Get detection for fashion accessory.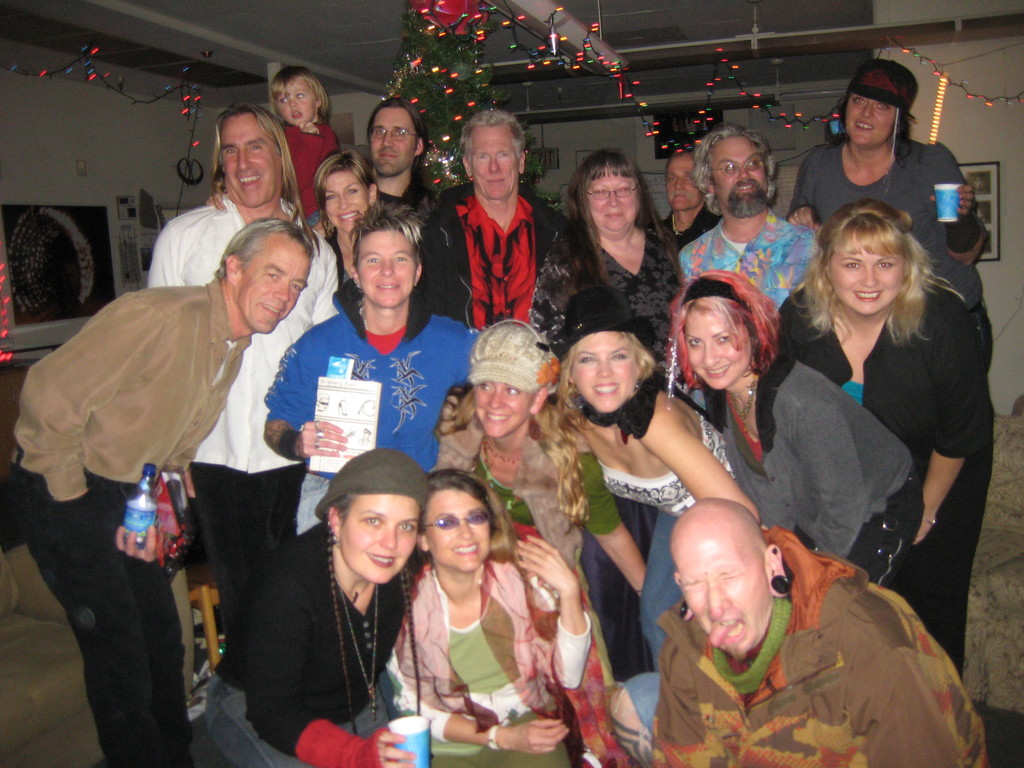
Detection: 461/316/560/390.
